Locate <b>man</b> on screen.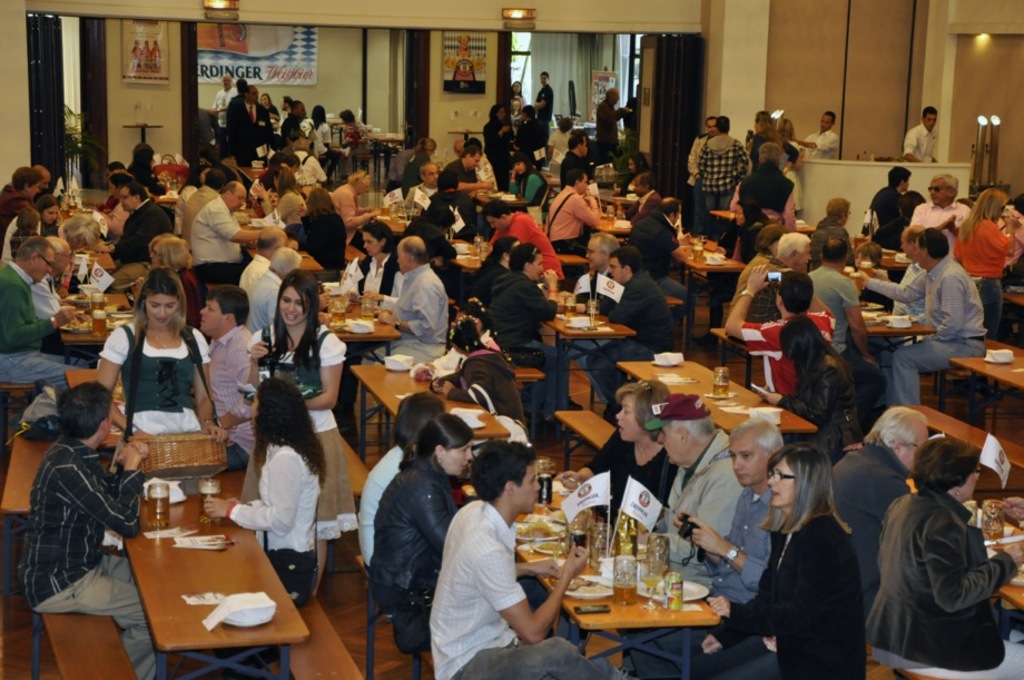
On screen at (847,223,987,413).
